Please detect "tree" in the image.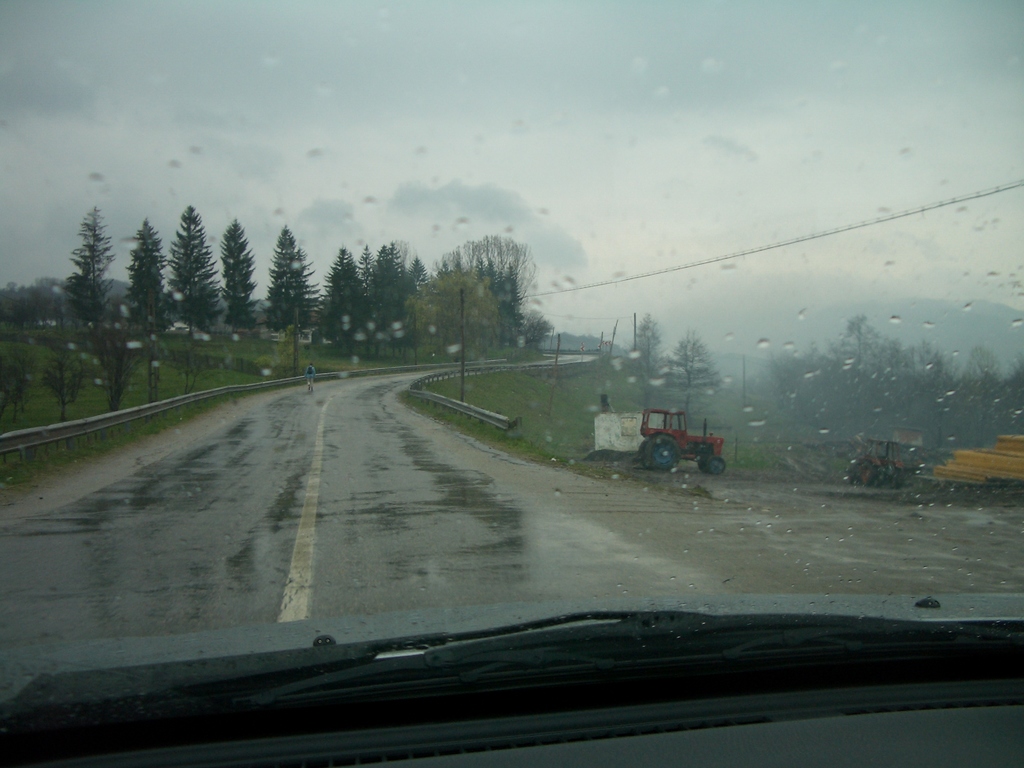
l=65, t=205, r=122, b=403.
